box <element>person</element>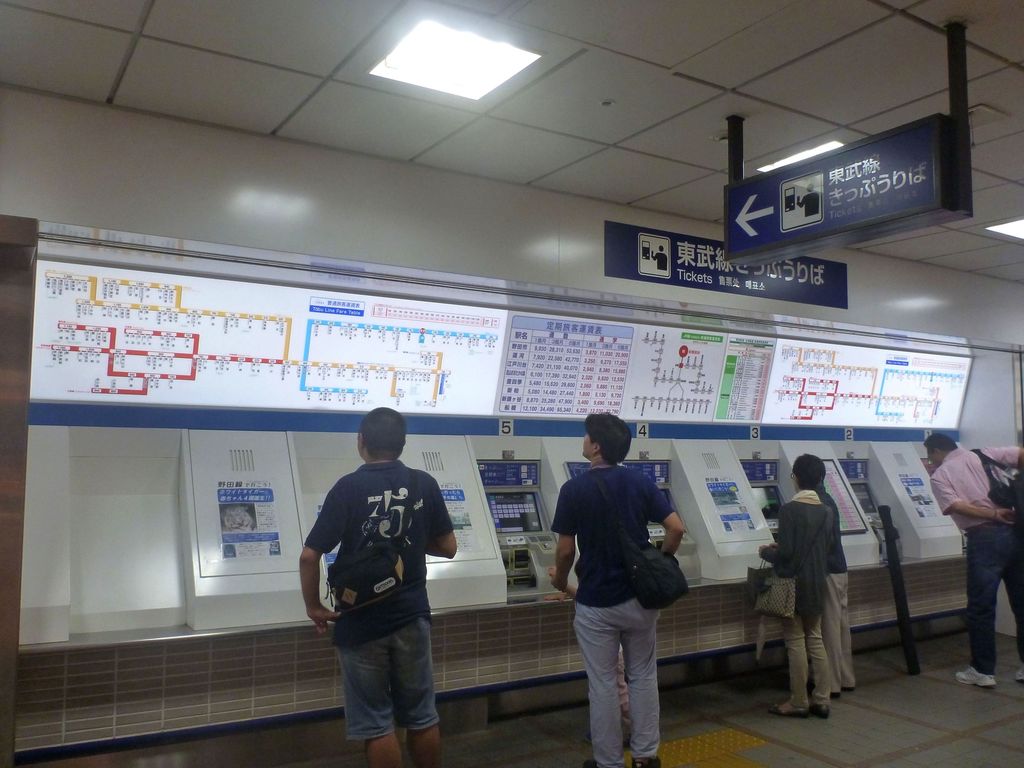
pyautogui.locateOnScreen(821, 477, 851, 700)
